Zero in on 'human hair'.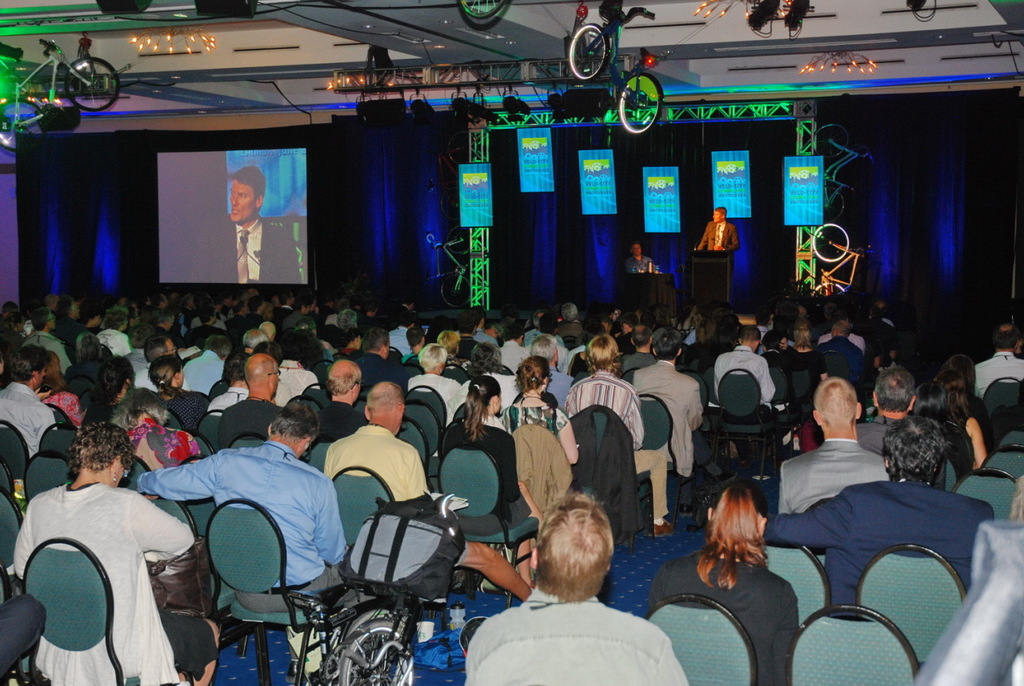
Zeroed in: l=273, t=397, r=311, b=446.
